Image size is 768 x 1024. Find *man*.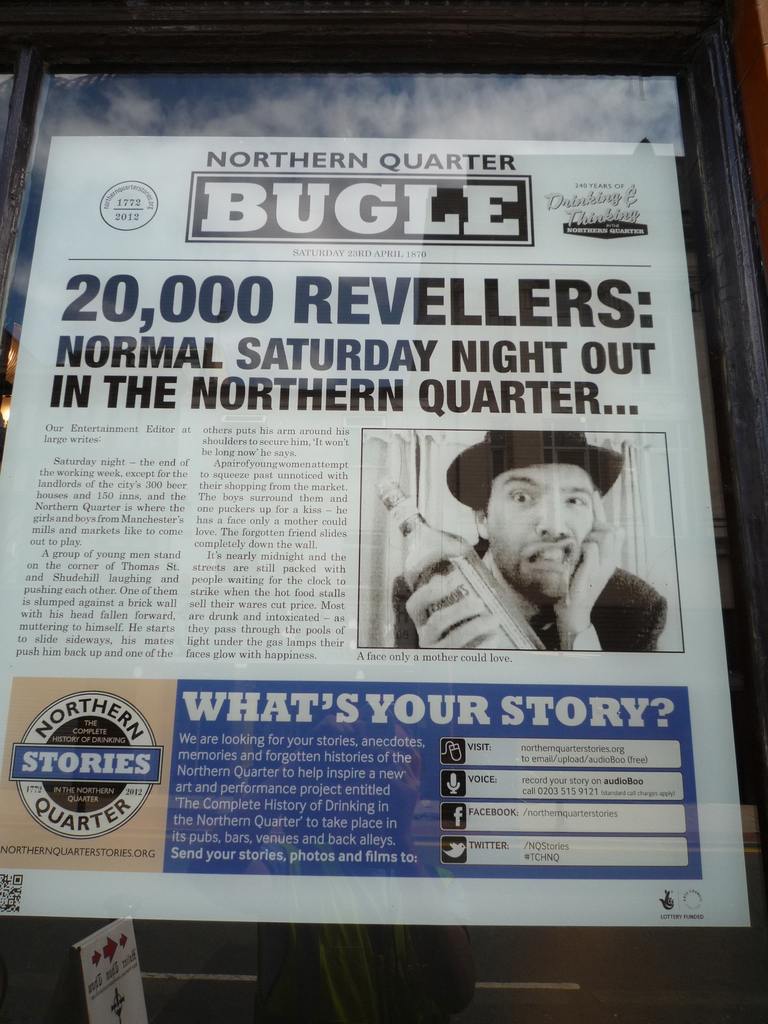
<bbox>413, 447, 648, 652</bbox>.
